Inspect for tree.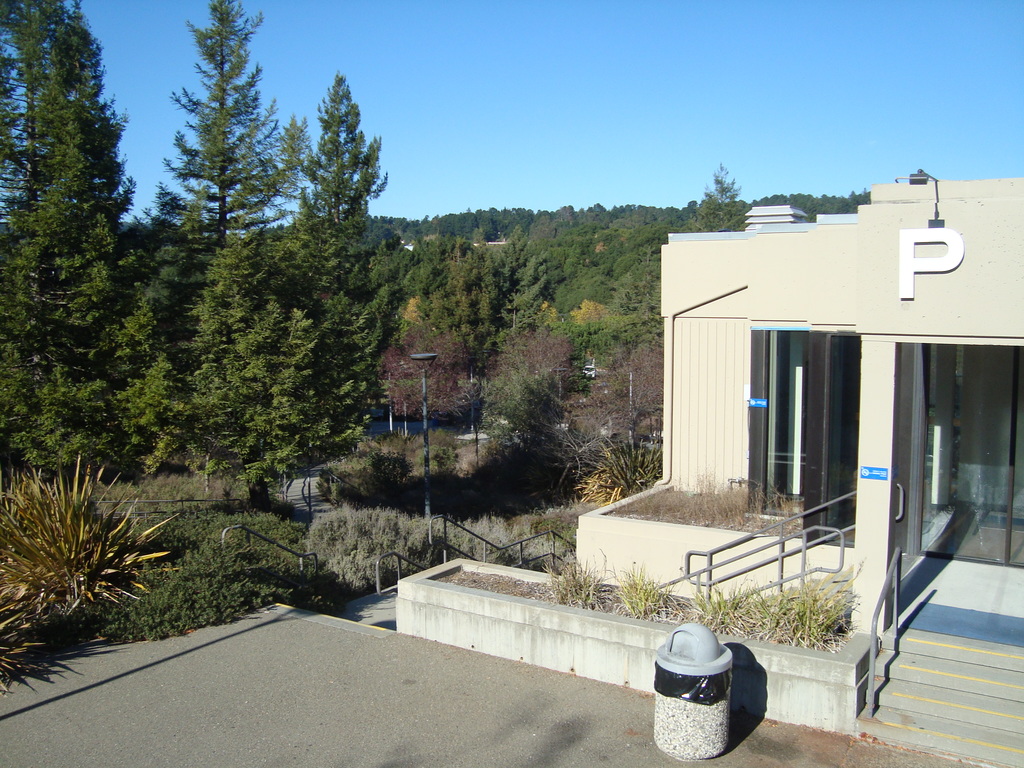
Inspection: box(140, 0, 301, 376).
